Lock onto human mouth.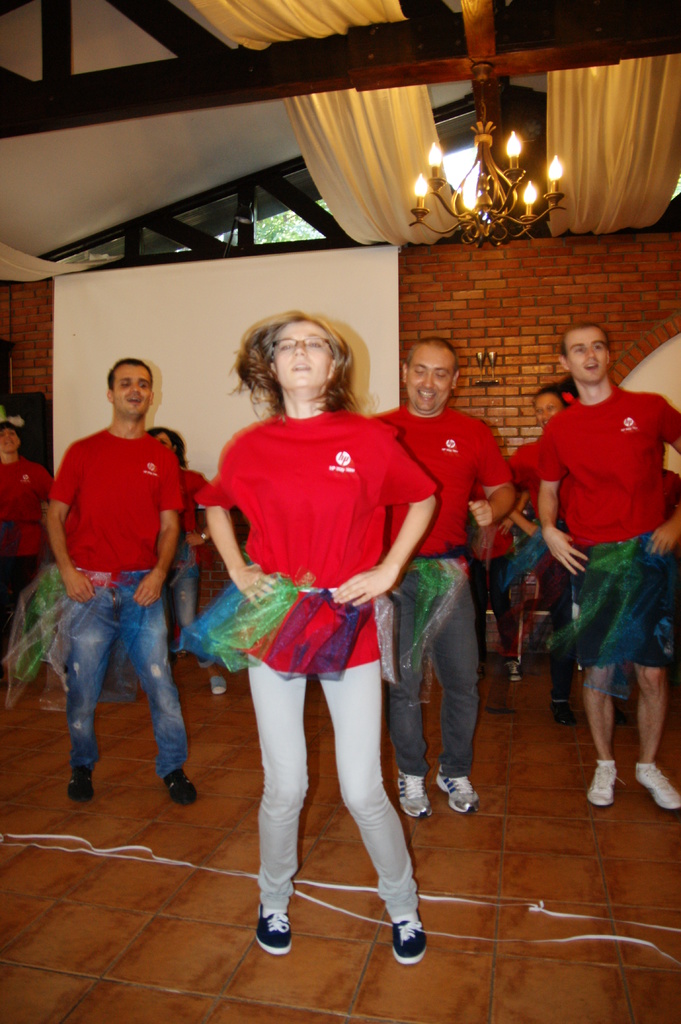
Locked: 542 419 547 427.
